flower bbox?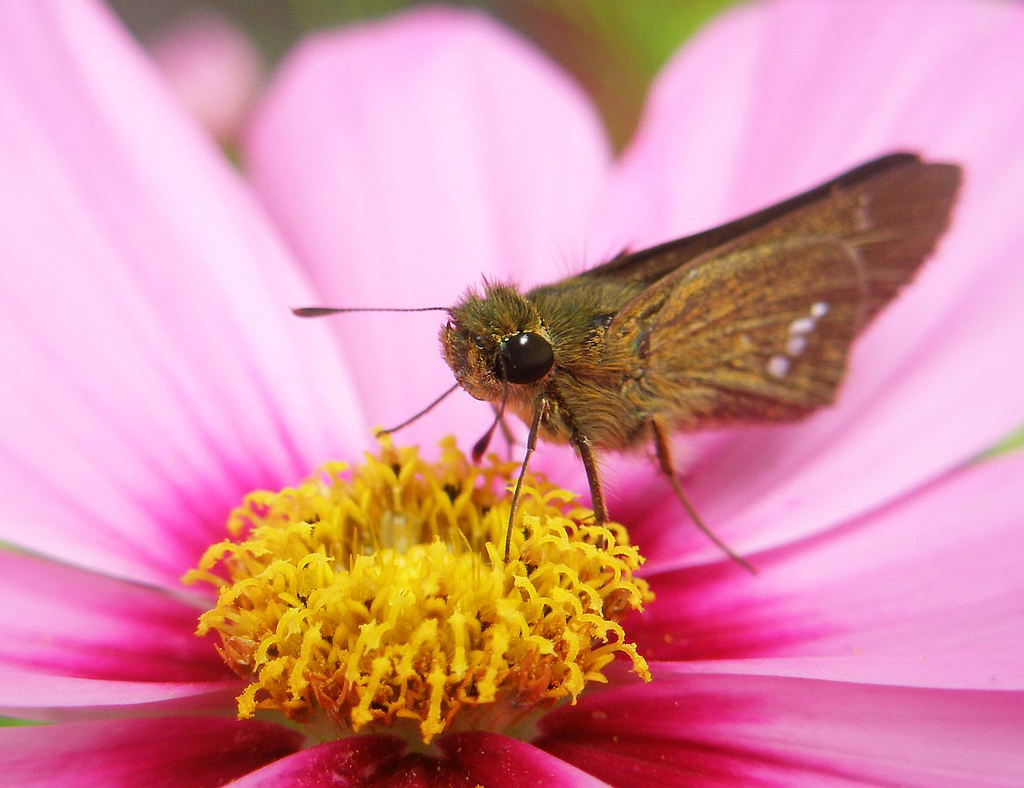
select_region(0, 0, 1020, 779)
